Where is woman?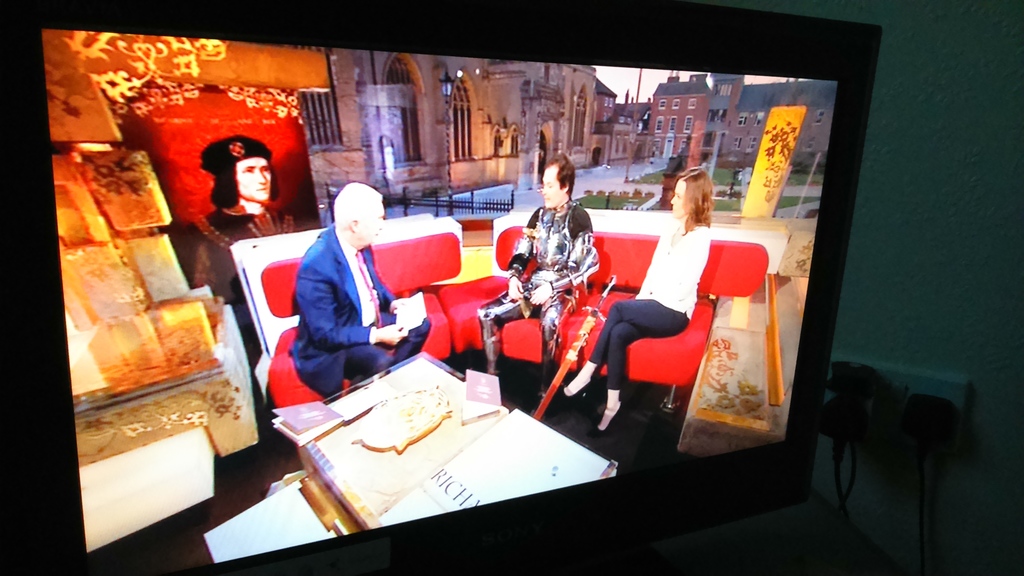
Rect(563, 165, 714, 439).
